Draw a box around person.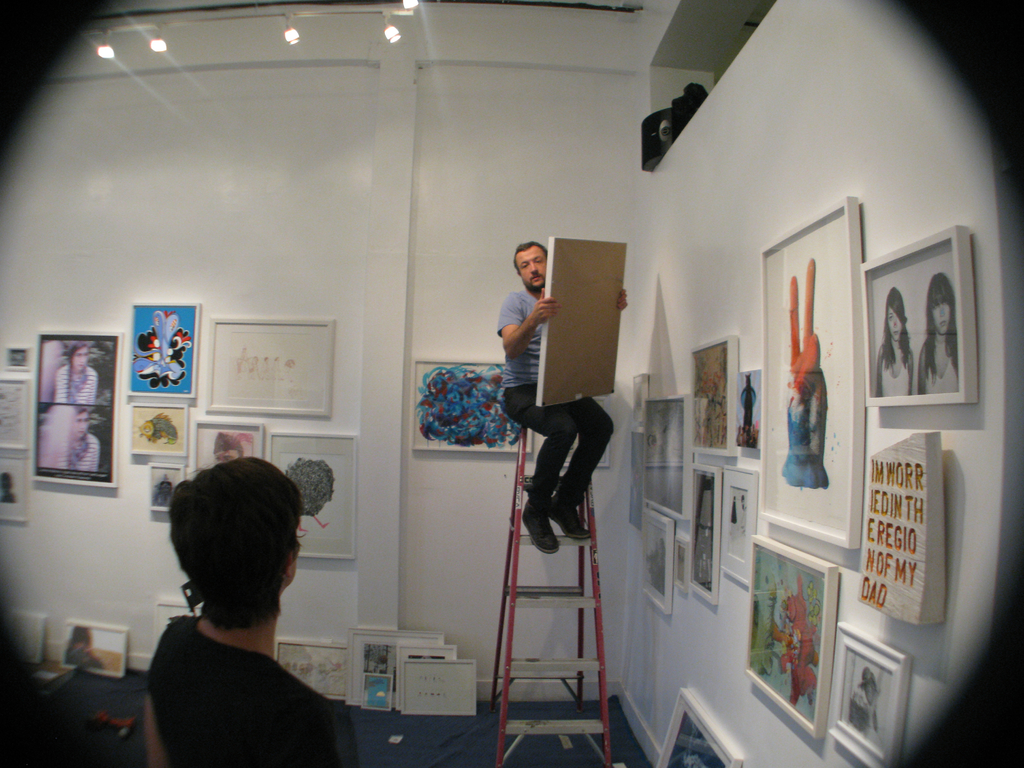
<region>493, 231, 611, 618</region>.
